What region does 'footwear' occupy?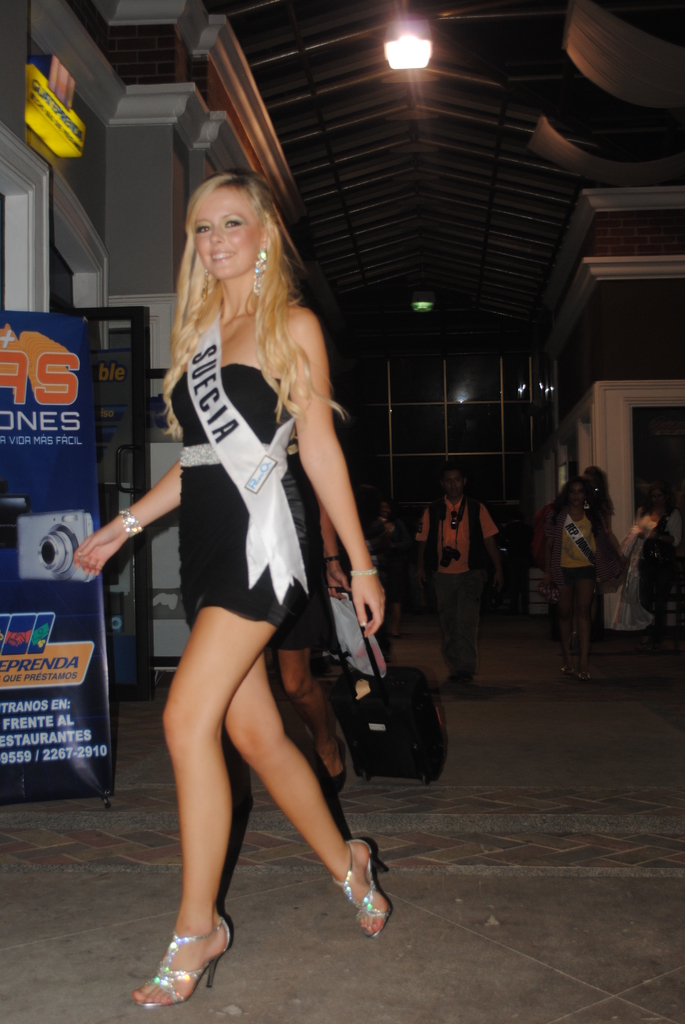
(left=572, top=657, right=598, bottom=680).
